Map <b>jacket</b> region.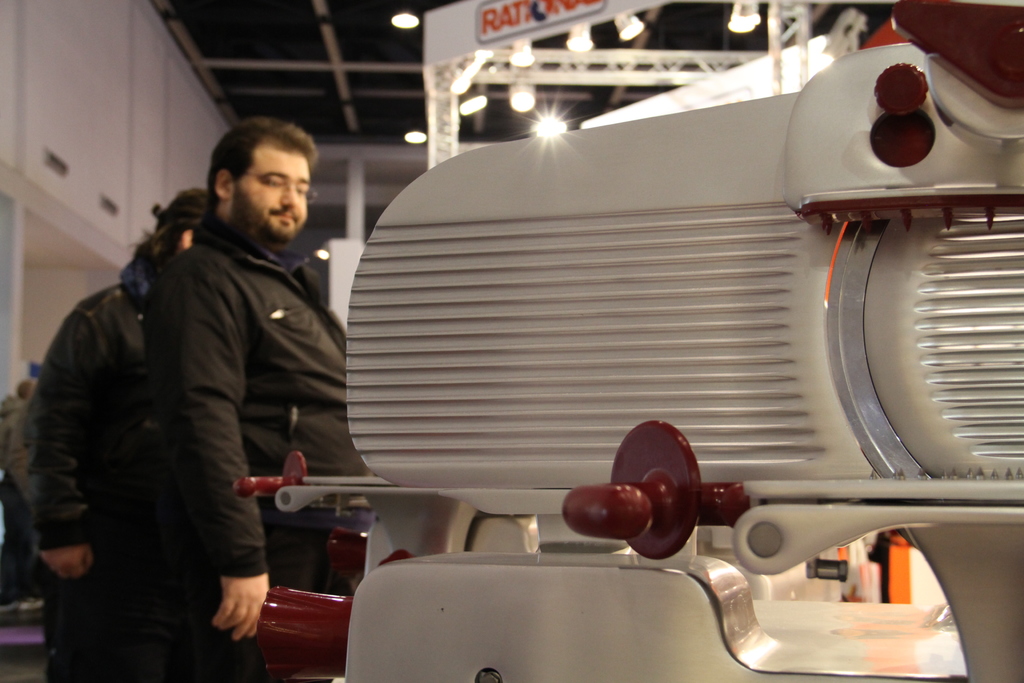
Mapped to [33, 240, 199, 614].
